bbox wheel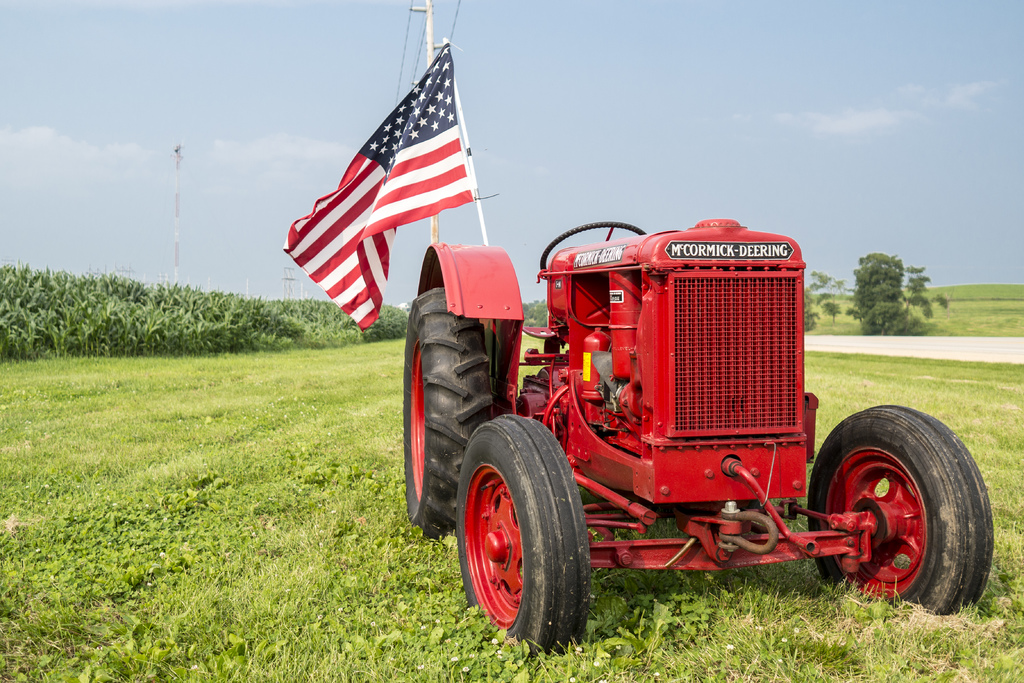
l=406, t=287, r=494, b=539
